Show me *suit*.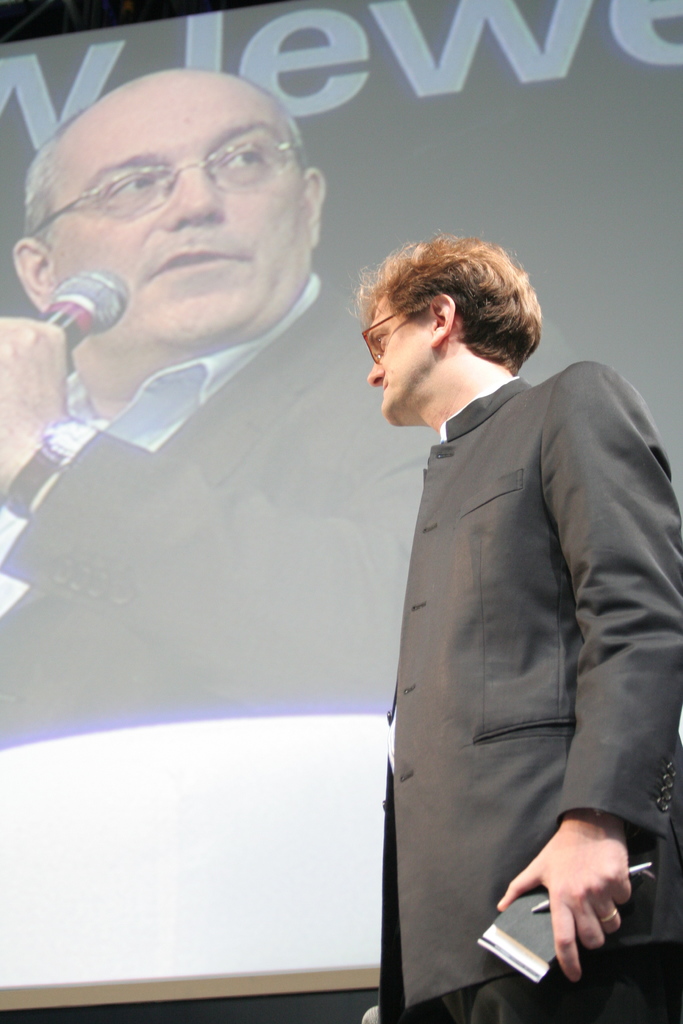
*suit* is here: [387,369,671,970].
